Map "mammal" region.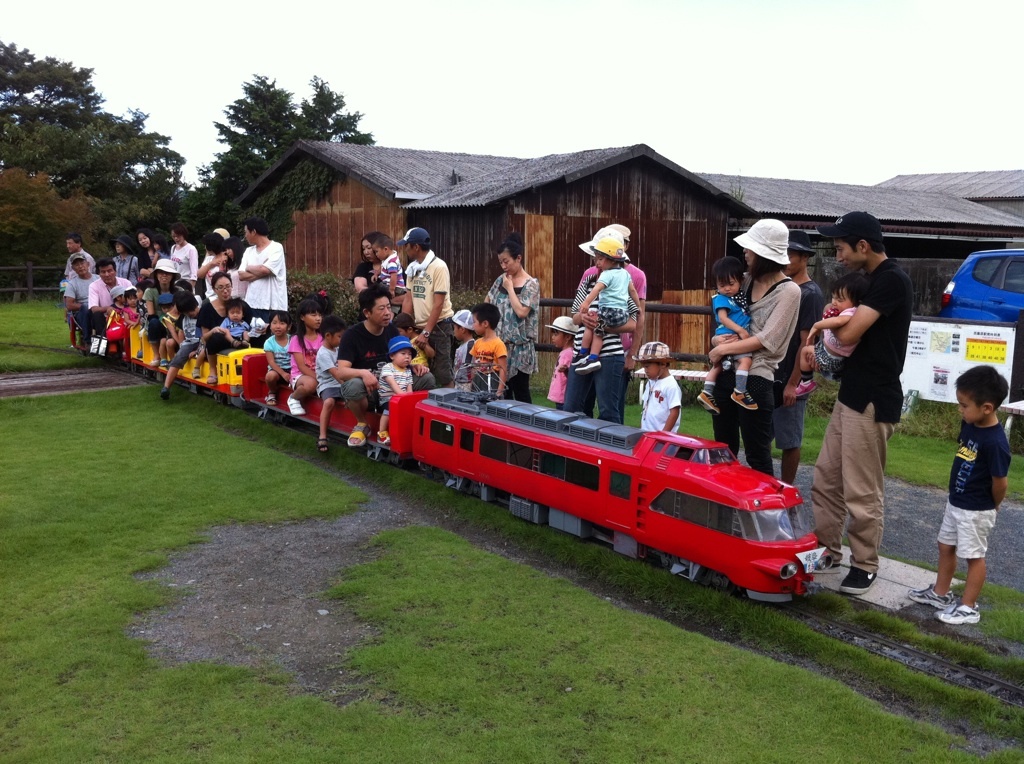
Mapped to rect(583, 241, 642, 374).
